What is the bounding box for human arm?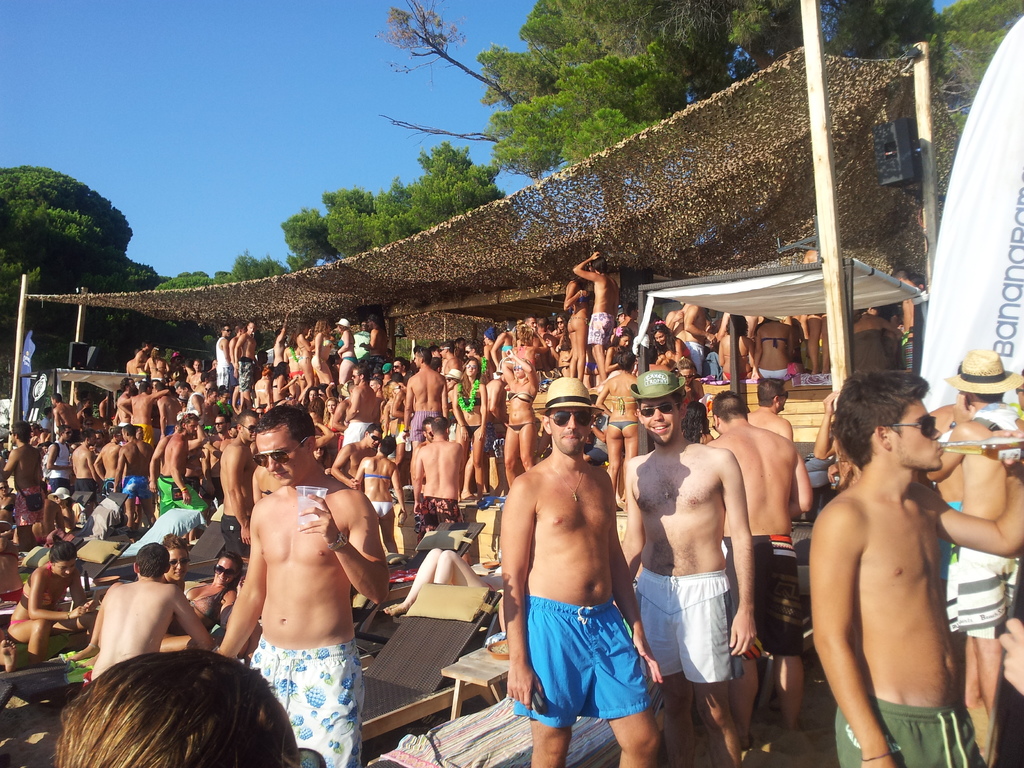
{"x1": 796, "y1": 445, "x2": 820, "y2": 520}.
